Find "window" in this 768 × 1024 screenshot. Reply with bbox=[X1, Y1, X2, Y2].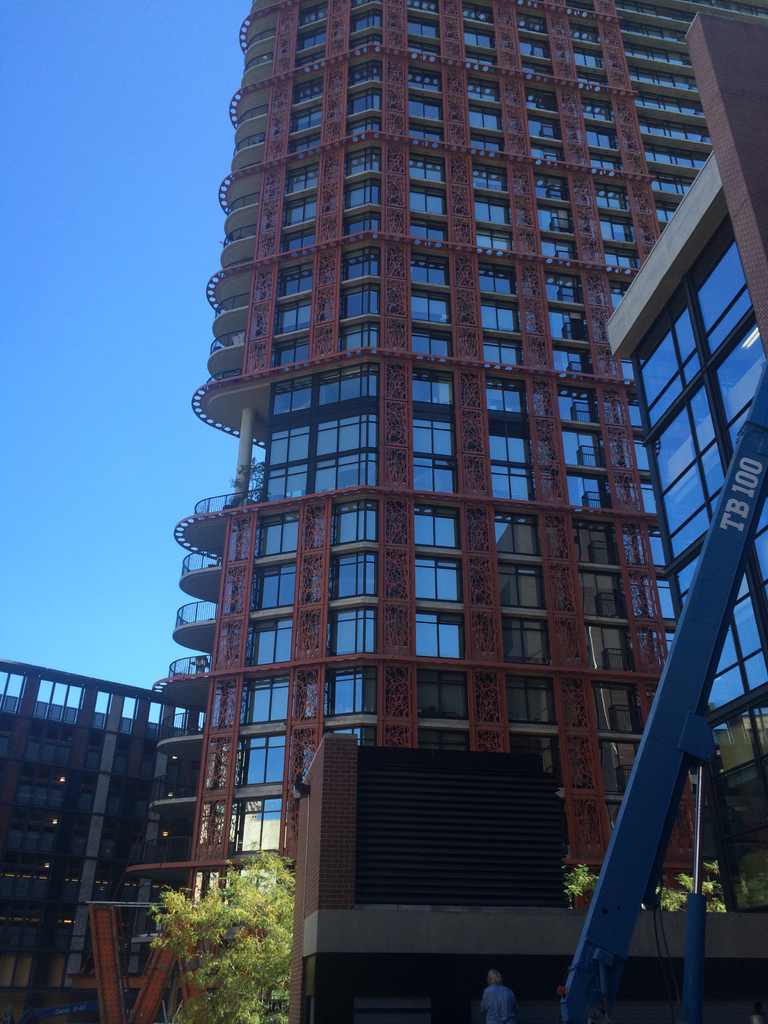
bbox=[275, 7, 628, 73].
